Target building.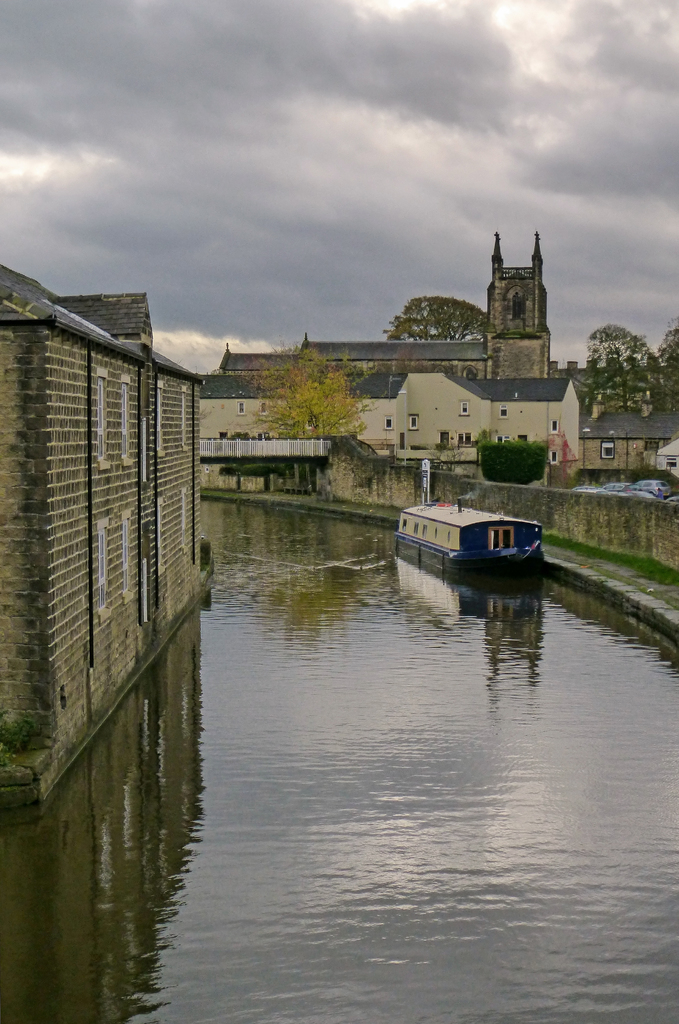
Target region: <box>194,216,678,489</box>.
